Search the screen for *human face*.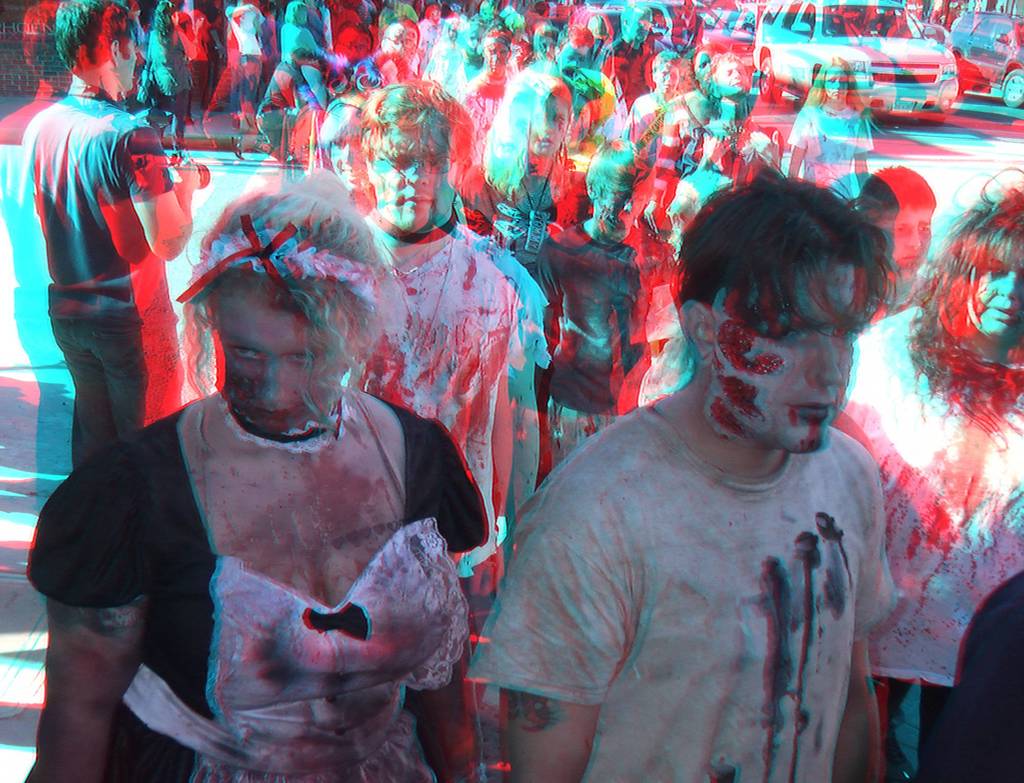
Found at region(368, 146, 454, 234).
